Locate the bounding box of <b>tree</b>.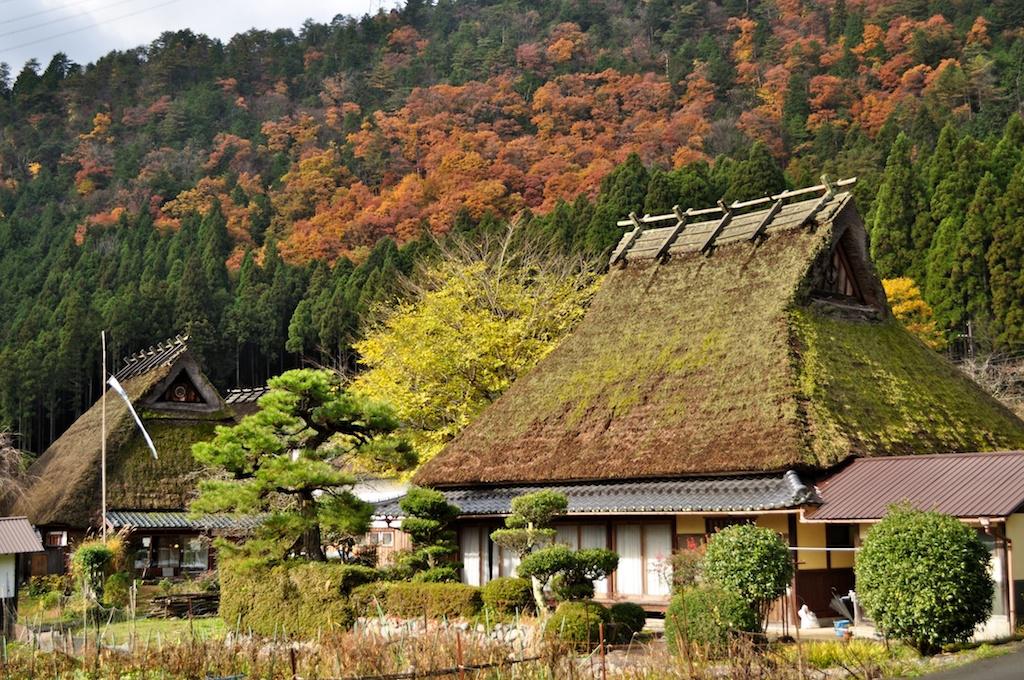
Bounding box: <bbox>341, 260, 603, 459</bbox>.
